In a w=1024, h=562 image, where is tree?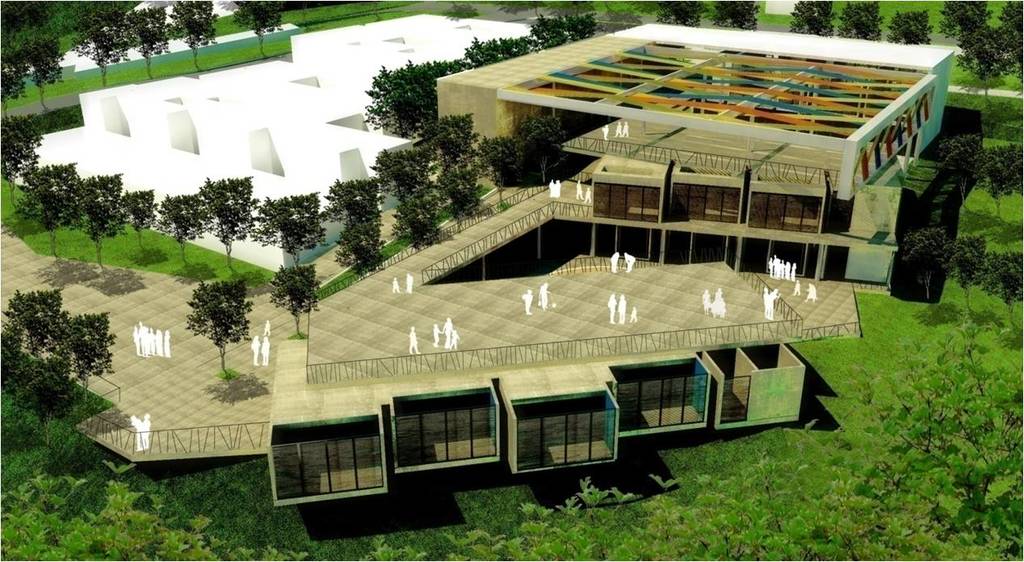
detection(839, 0, 883, 42).
